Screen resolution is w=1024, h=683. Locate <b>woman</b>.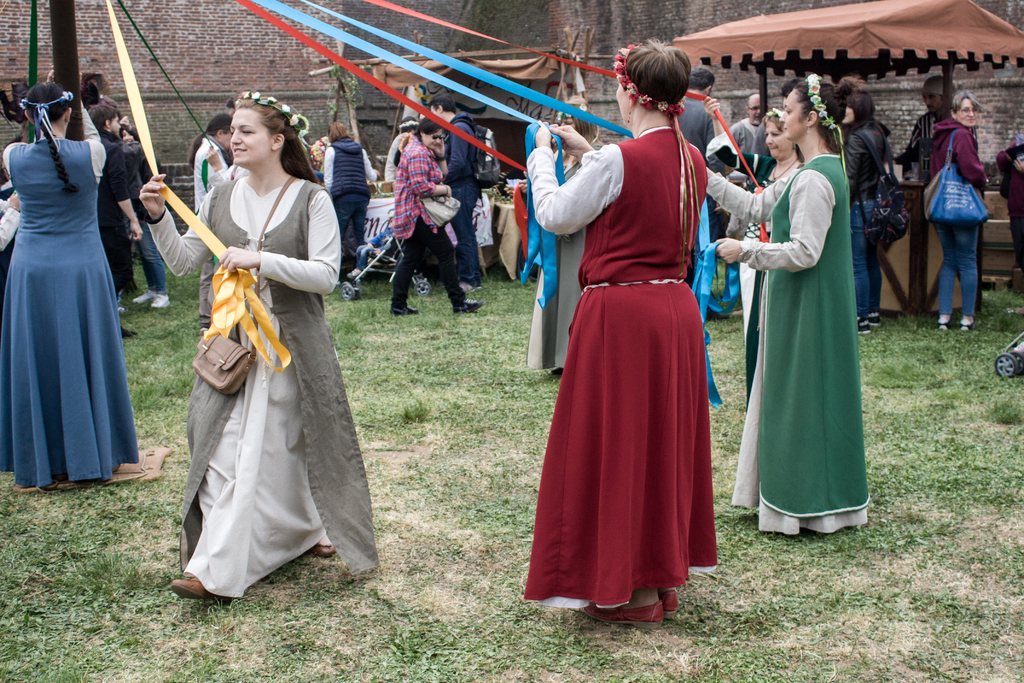
<region>139, 97, 380, 596</region>.
